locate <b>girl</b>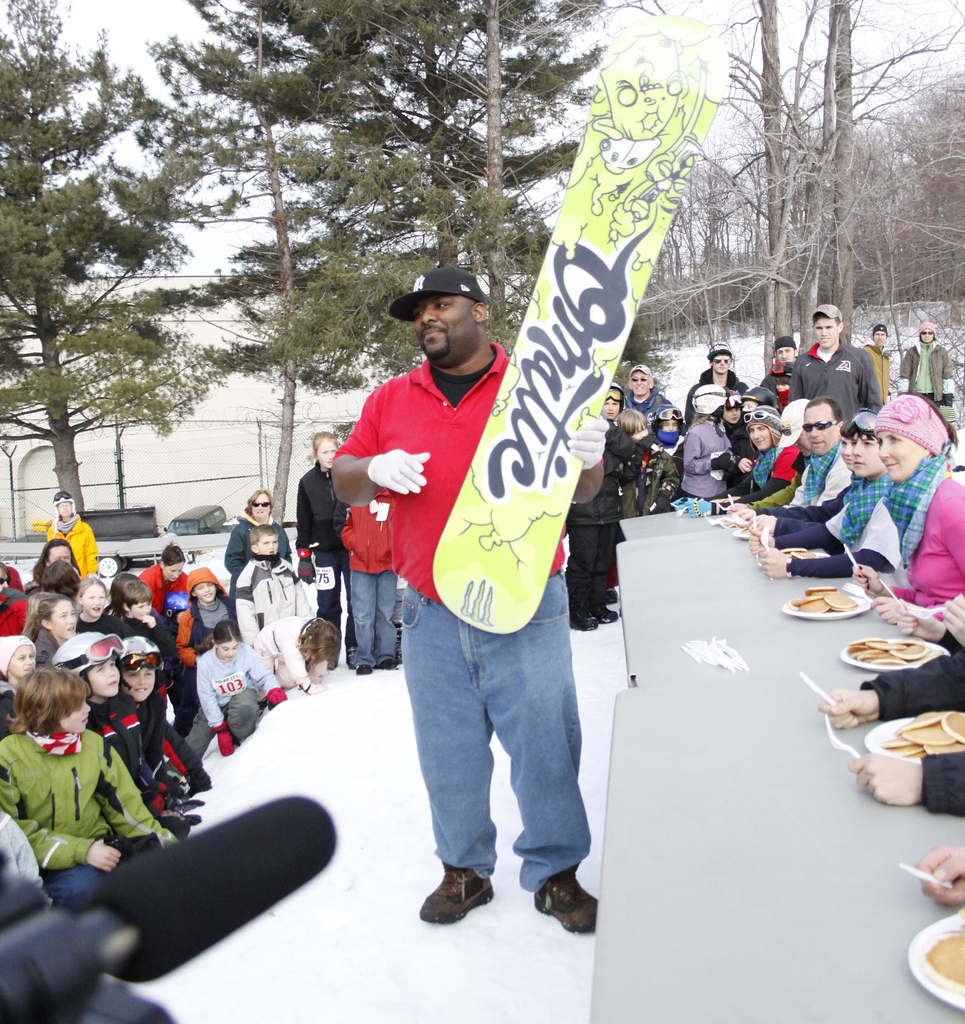
box=[251, 614, 342, 698]
